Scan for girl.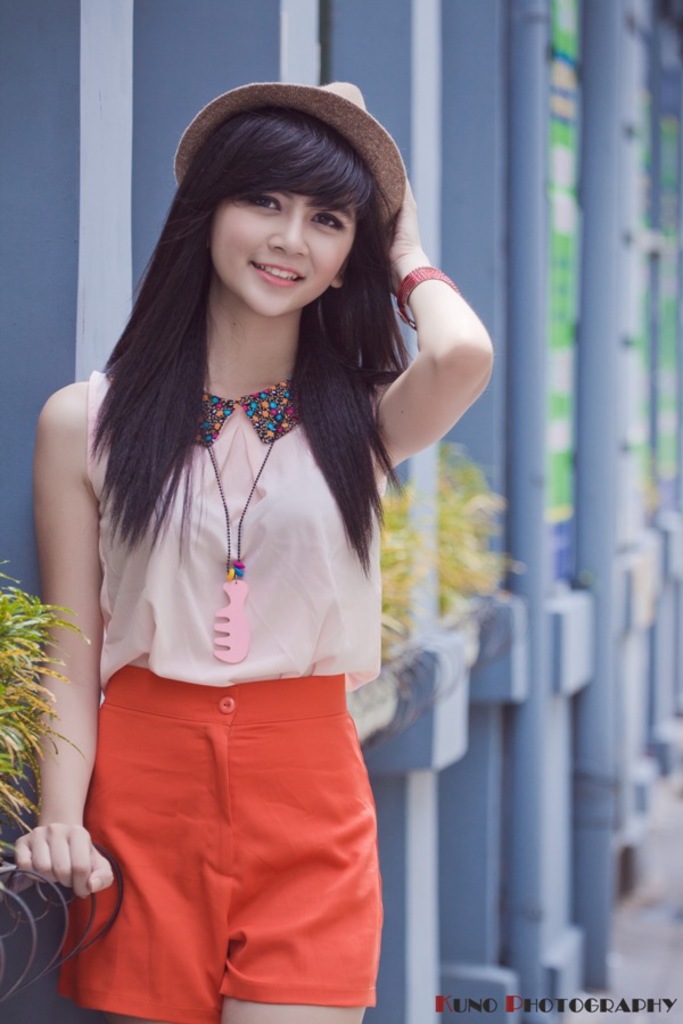
Scan result: x1=16, y1=80, x2=492, y2=1023.
